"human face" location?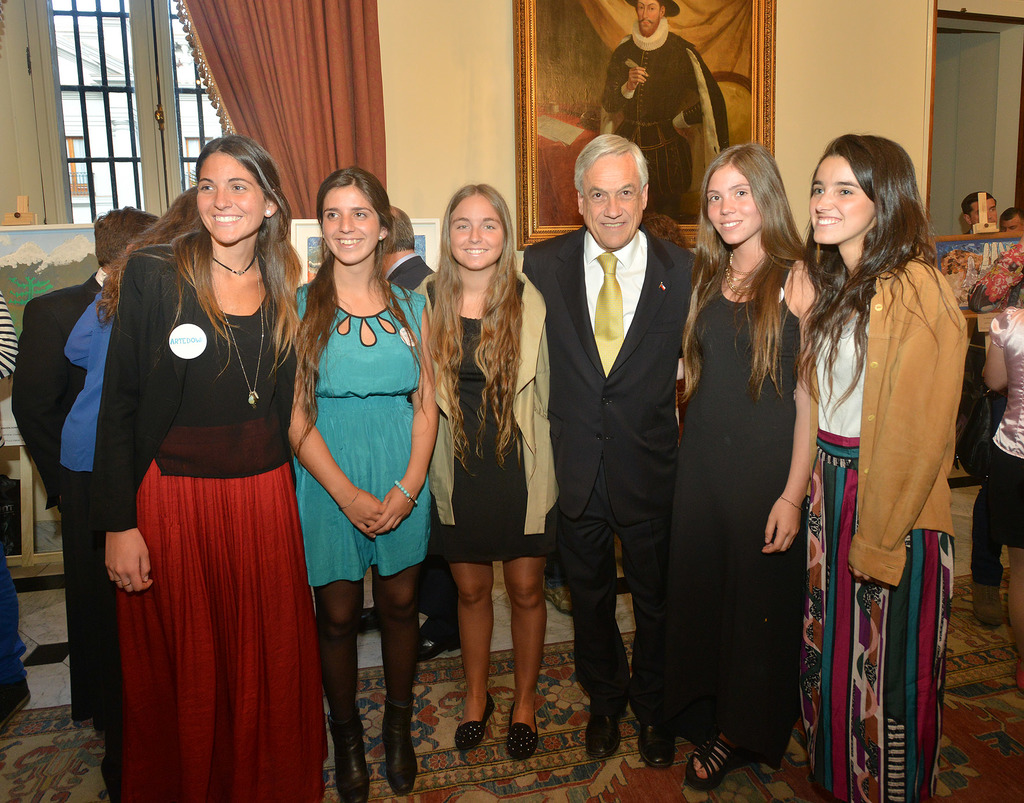
bbox=(318, 184, 376, 262)
